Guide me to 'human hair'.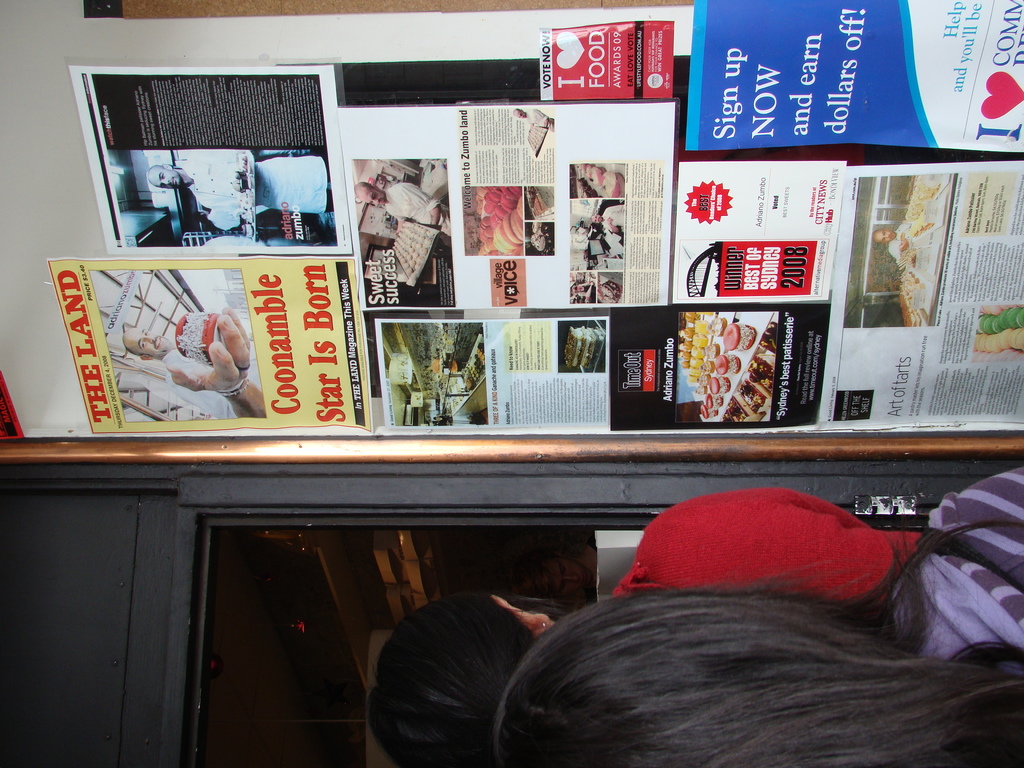
Guidance: left=392, top=525, right=1023, bottom=767.
